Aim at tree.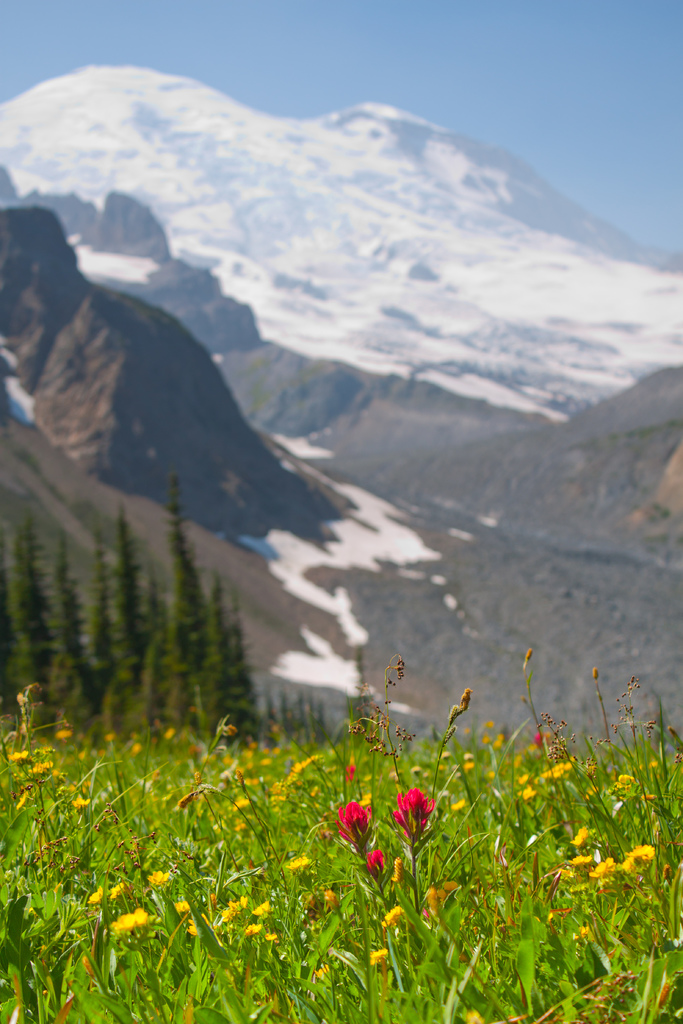
Aimed at BBox(78, 530, 142, 721).
